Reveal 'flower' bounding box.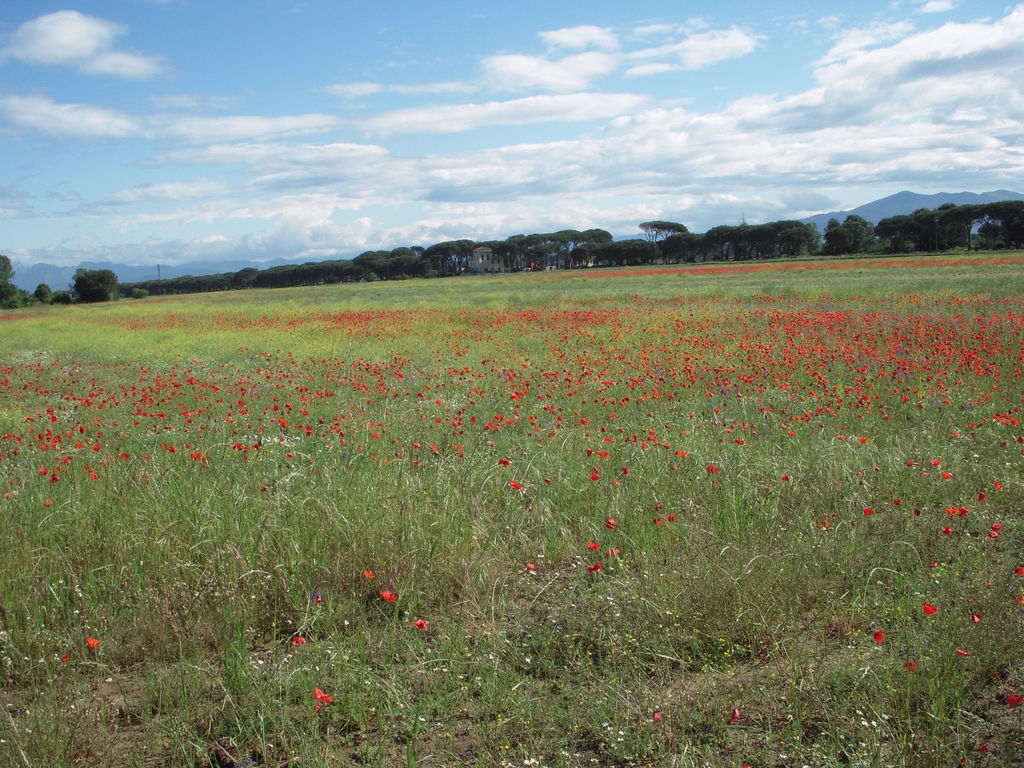
Revealed: (992, 520, 1002, 536).
